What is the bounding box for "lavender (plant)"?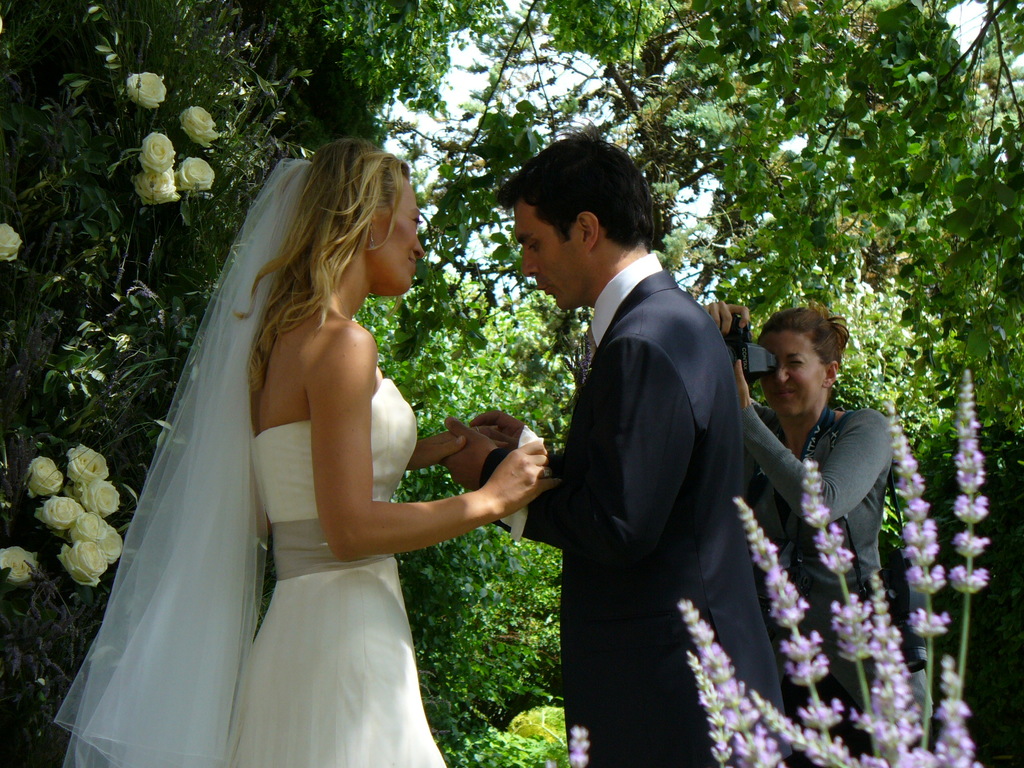
[left=675, top=597, right=761, bottom=732].
